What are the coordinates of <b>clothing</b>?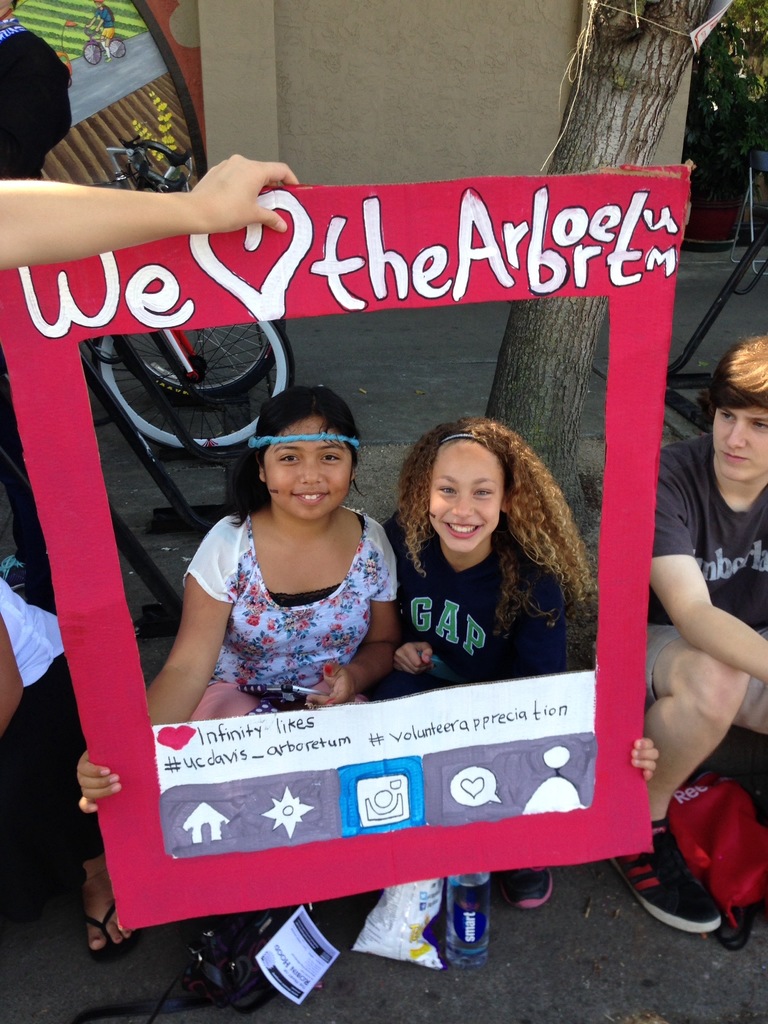
bbox=[630, 423, 763, 687].
